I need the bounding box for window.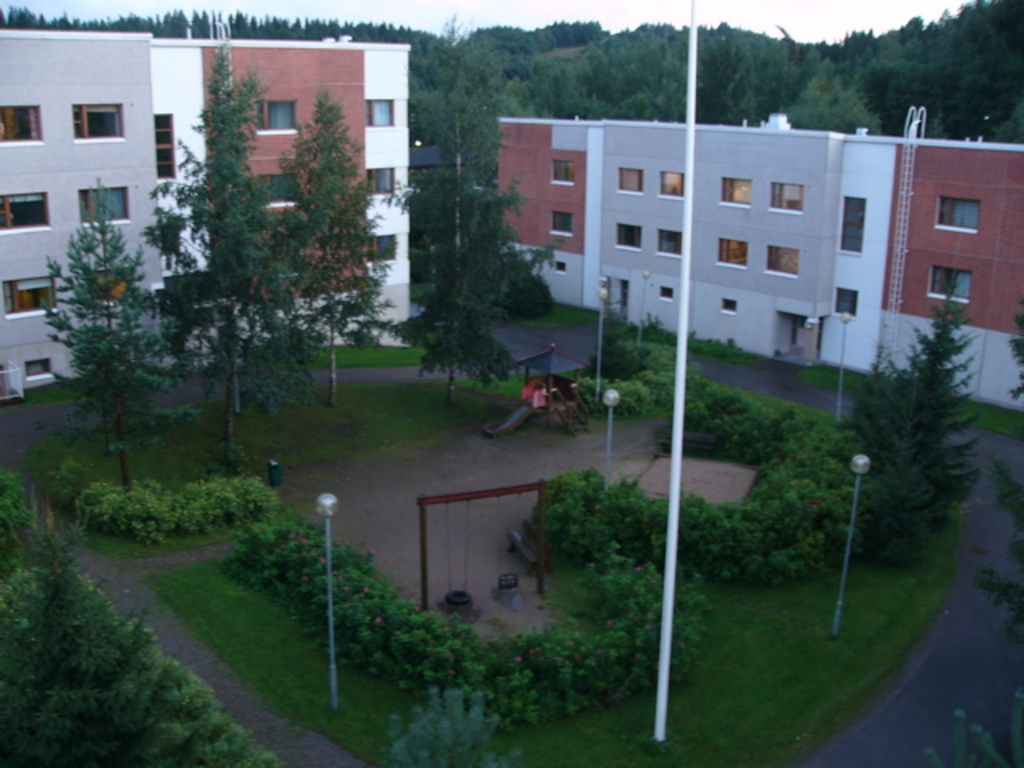
Here it is: {"left": 725, "top": 176, "right": 754, "bottom": 210}.
